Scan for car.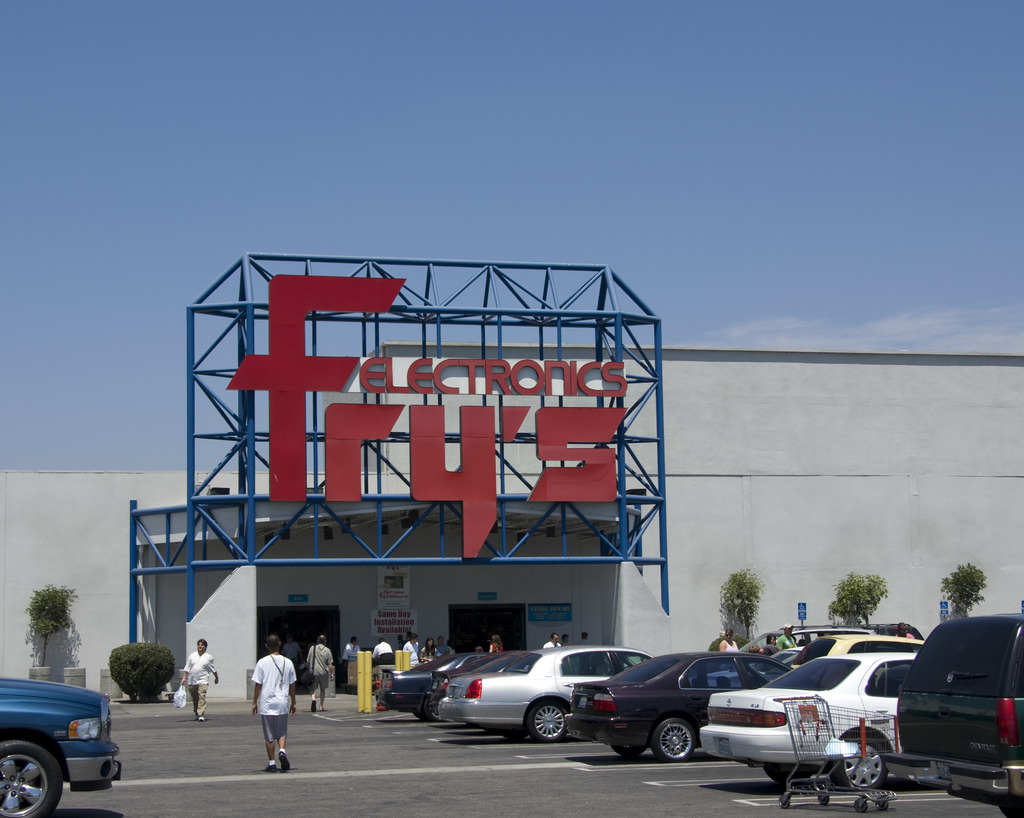
Scan result: {"left": 0, "top": 676, "right": 121, "bottom": 817}.
